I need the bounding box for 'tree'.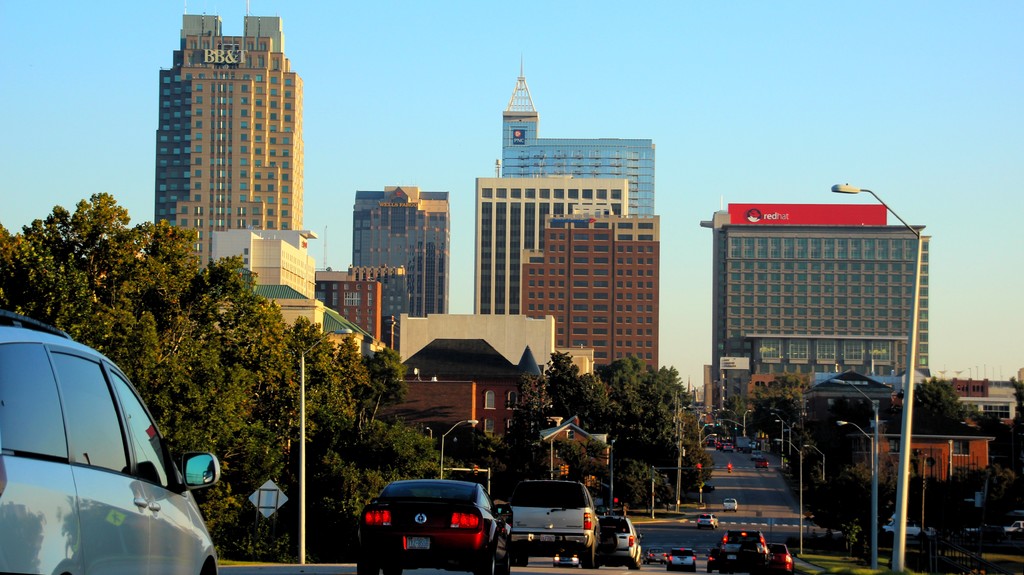
Here it is: <box>506,371,550,472</box>.
